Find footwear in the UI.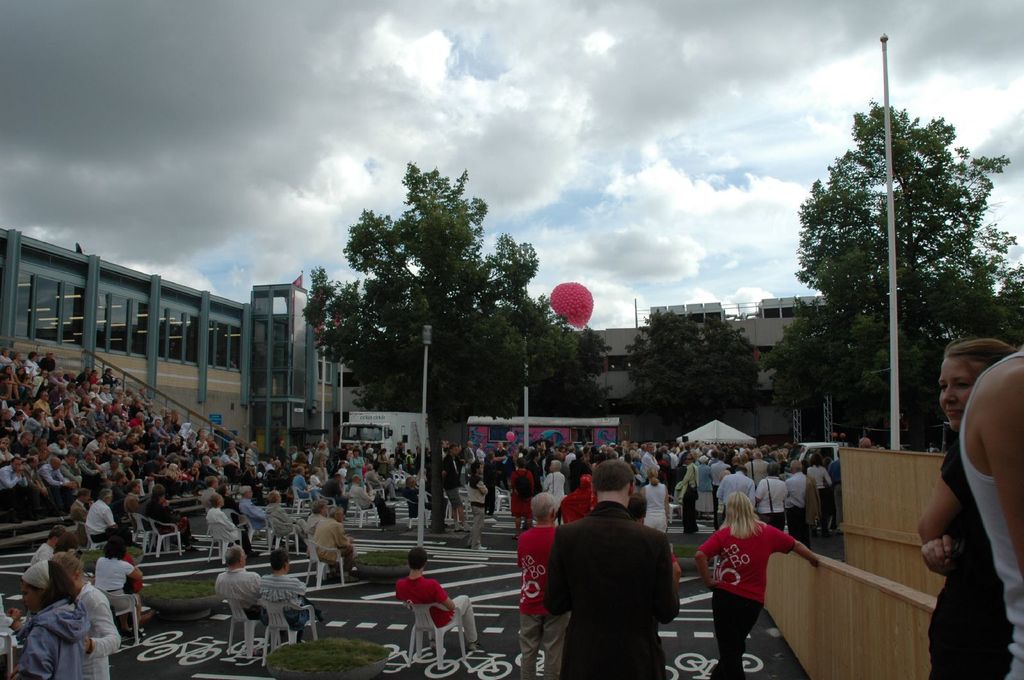
UI element at {"left": 678, "top": 526, "right": 688, "bottom": 535}.
